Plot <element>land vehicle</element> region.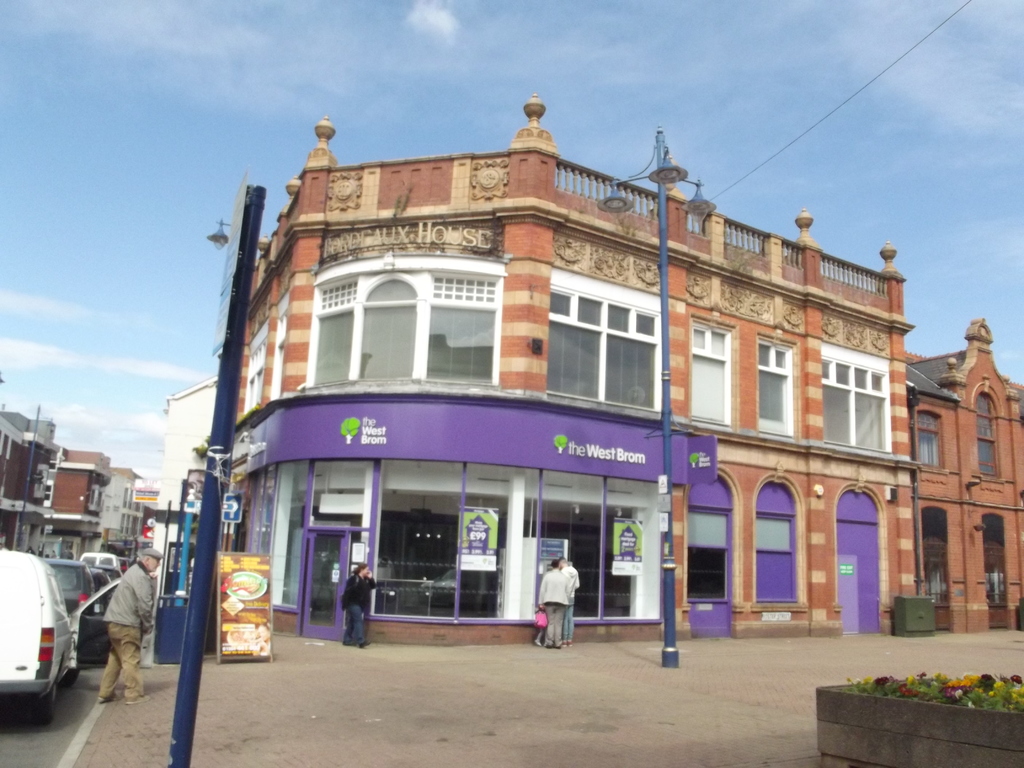
Plotted at (x1=90, y1=566, x2=116, y2=611).
